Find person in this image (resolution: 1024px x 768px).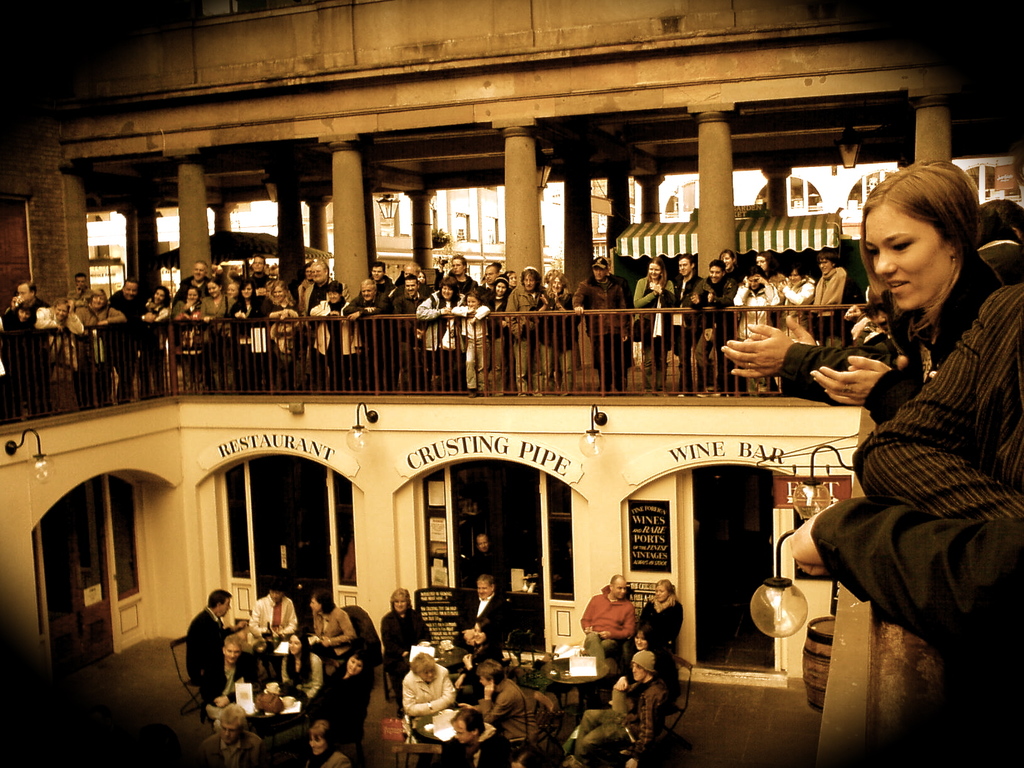
(383, 273, 435, 389).
